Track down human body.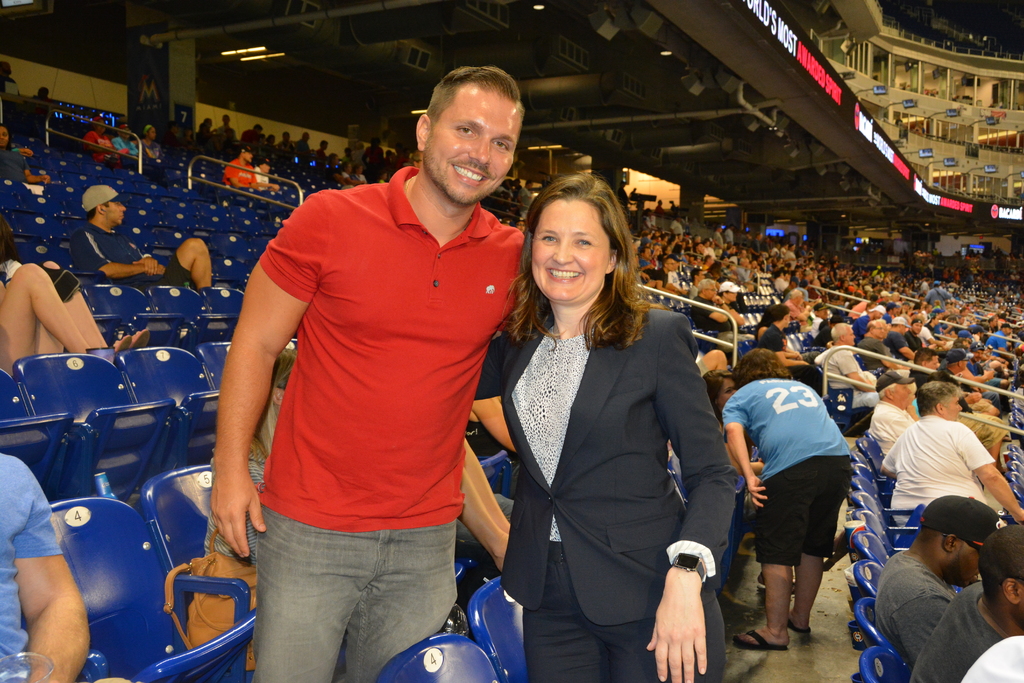
Tracked to bbox=(702, 364, 739, 429).
